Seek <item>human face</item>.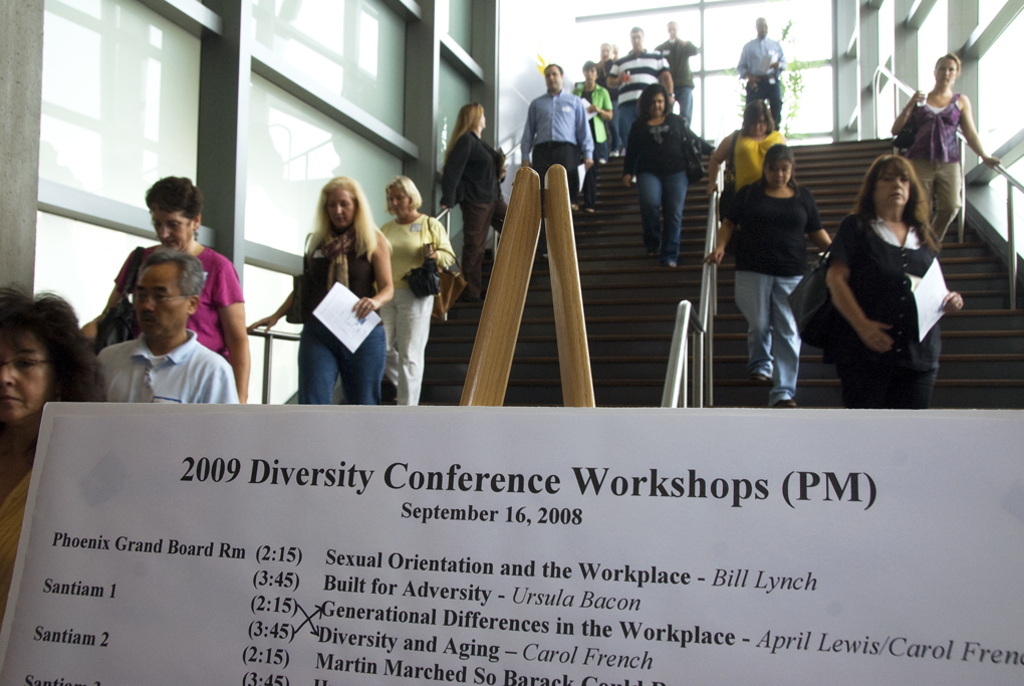
region(326, 186, 353, 227).
